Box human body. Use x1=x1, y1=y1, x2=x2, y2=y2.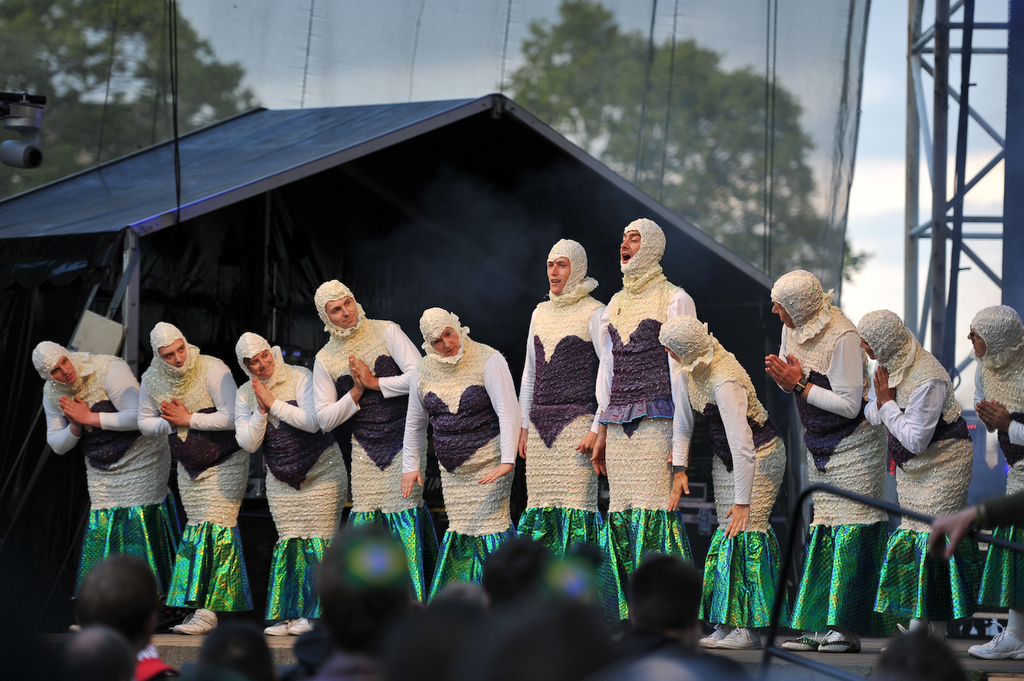
x1=964, y1=348, x2=1023, y2=661.
